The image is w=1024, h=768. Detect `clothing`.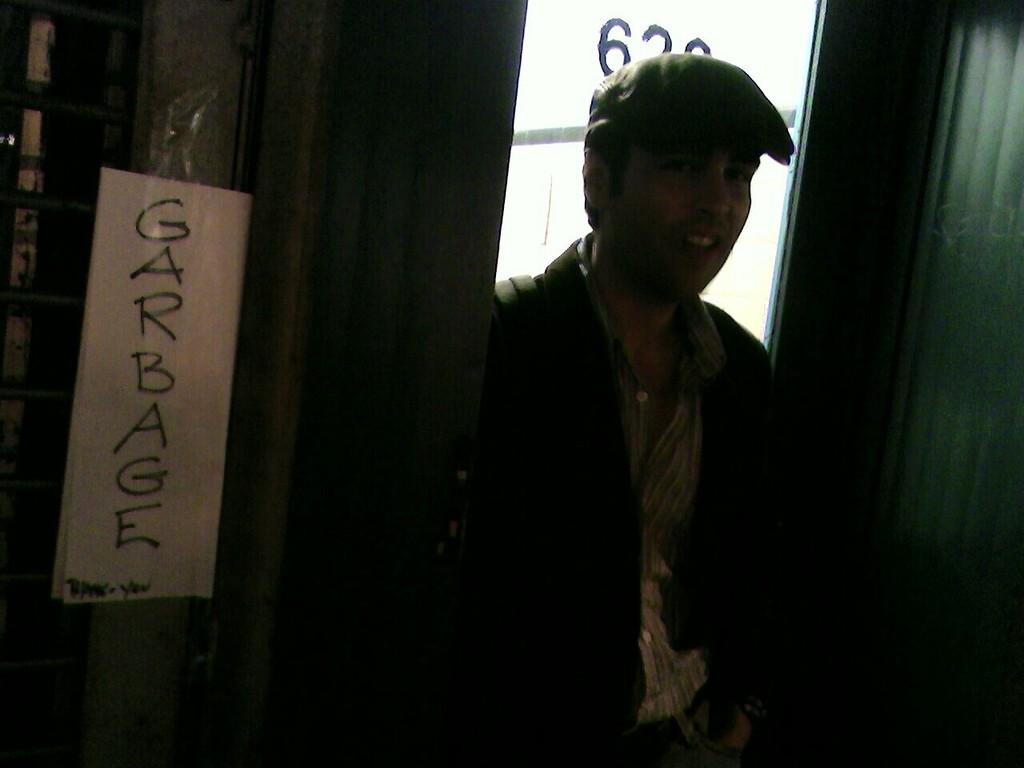
Detection: <region>490, 192, 796, 712</region>.
